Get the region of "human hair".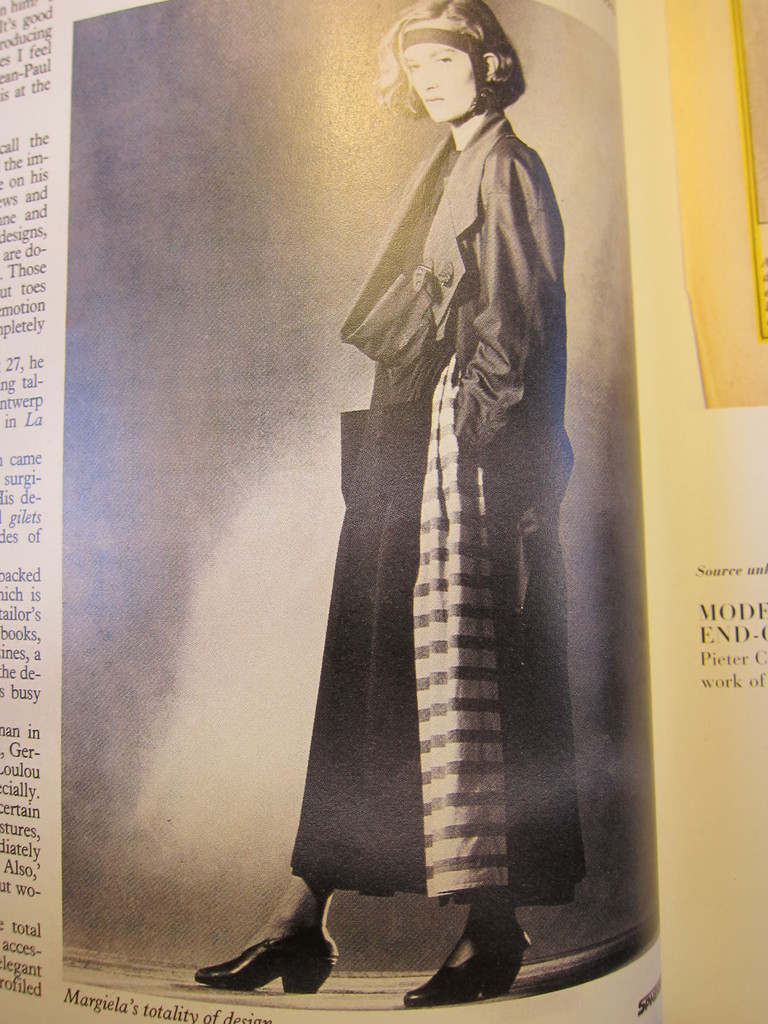
region(383, 15, 525, 118).
